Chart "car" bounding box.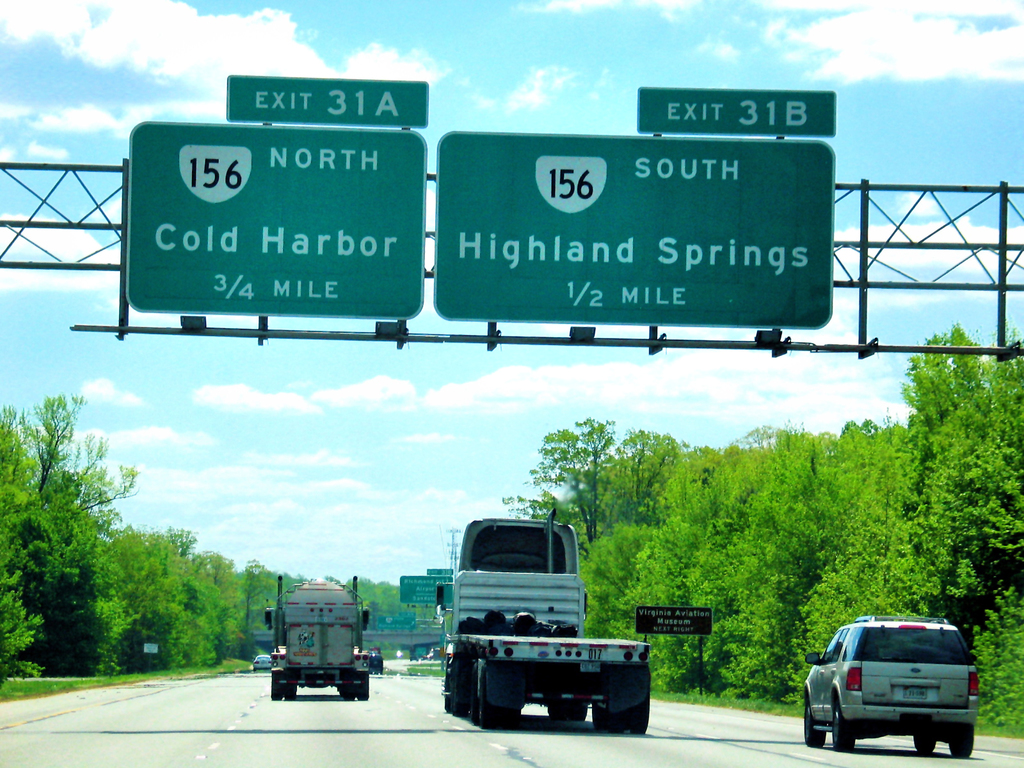
Charted: [left=423, top=655, right=432, bottom=663].
